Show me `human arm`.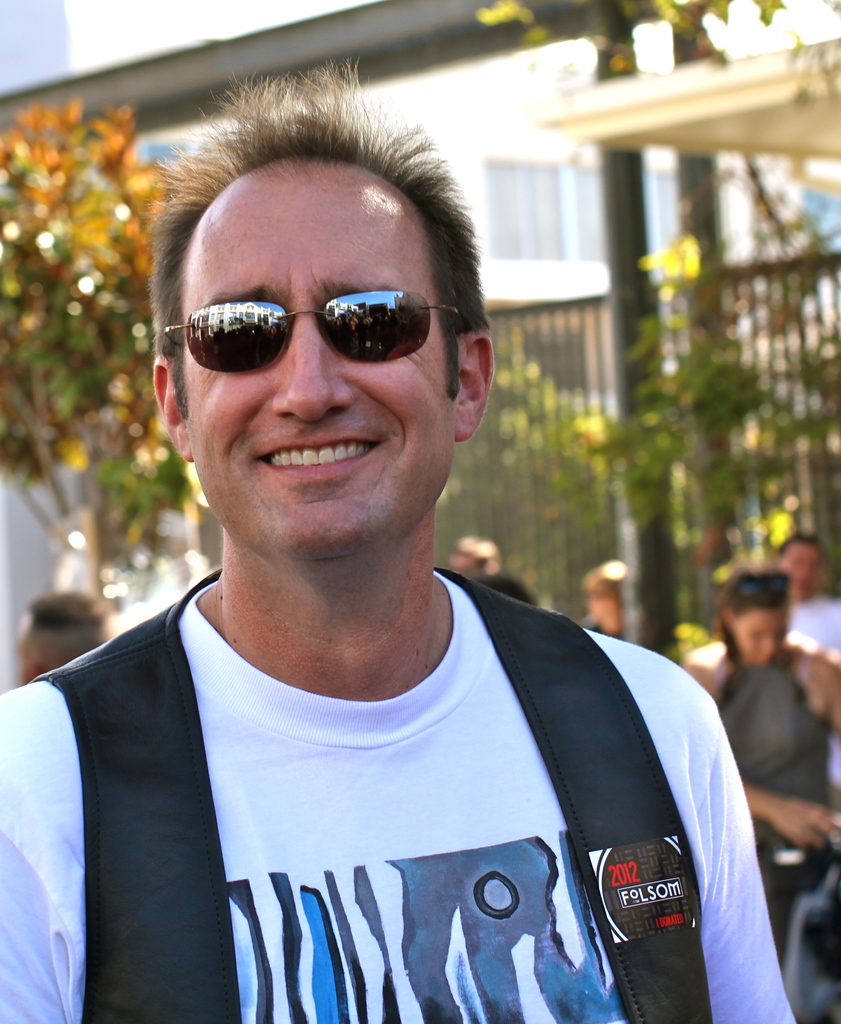
`human arm` is here: 808 632 840 726.
